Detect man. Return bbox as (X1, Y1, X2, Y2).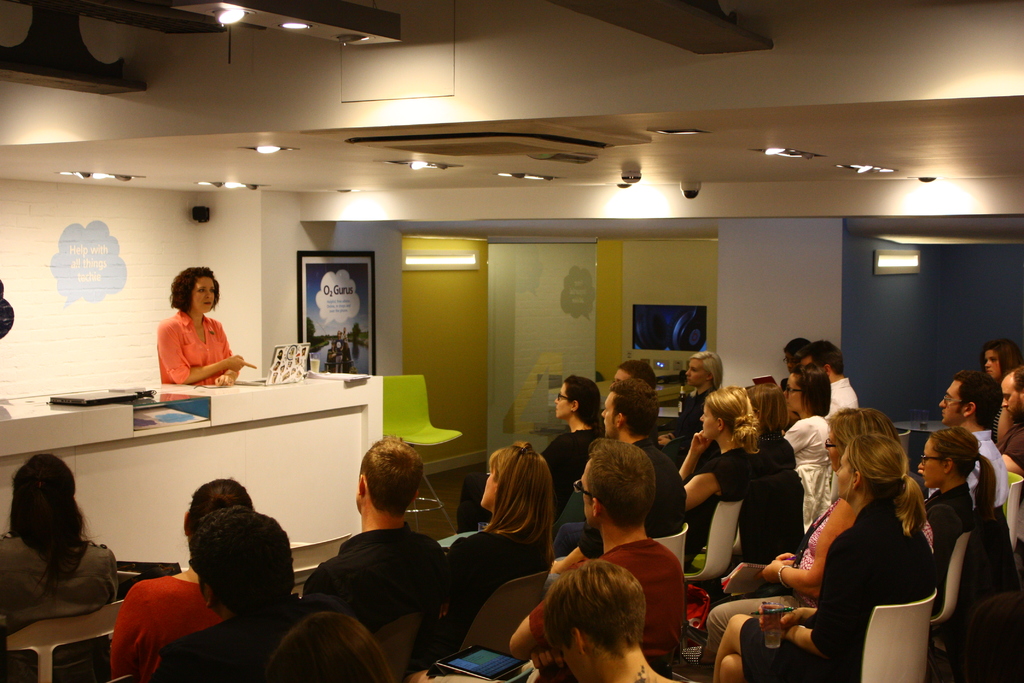
(778, 331, 812, 377).
